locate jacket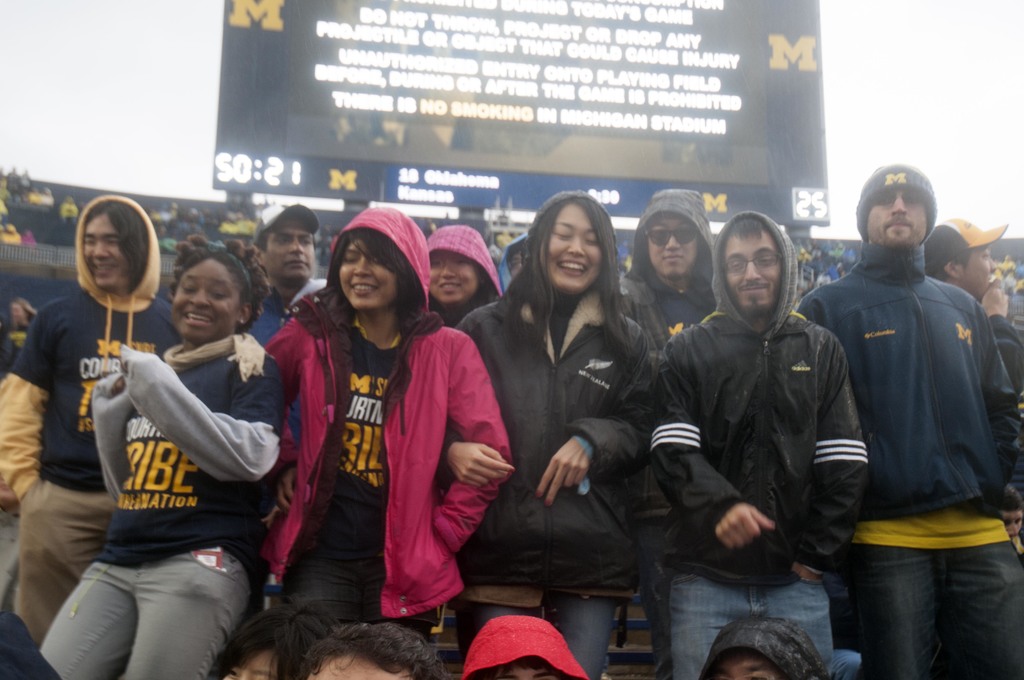
(8, 186, 189, 499)
